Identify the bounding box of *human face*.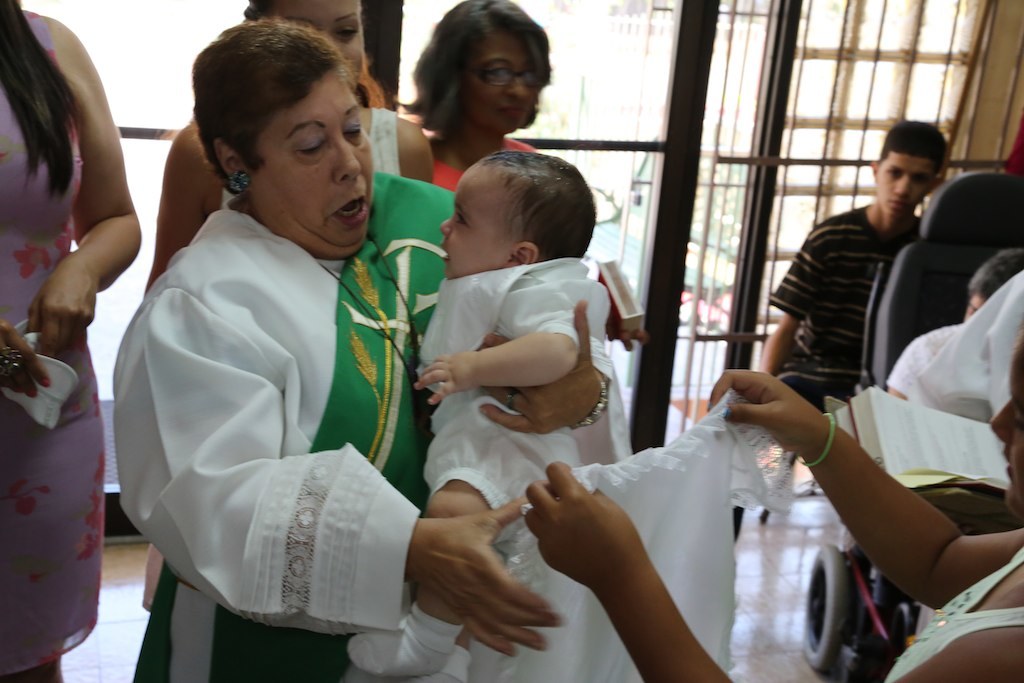
<bbox>438, 161, 497, 277</bbox>.
